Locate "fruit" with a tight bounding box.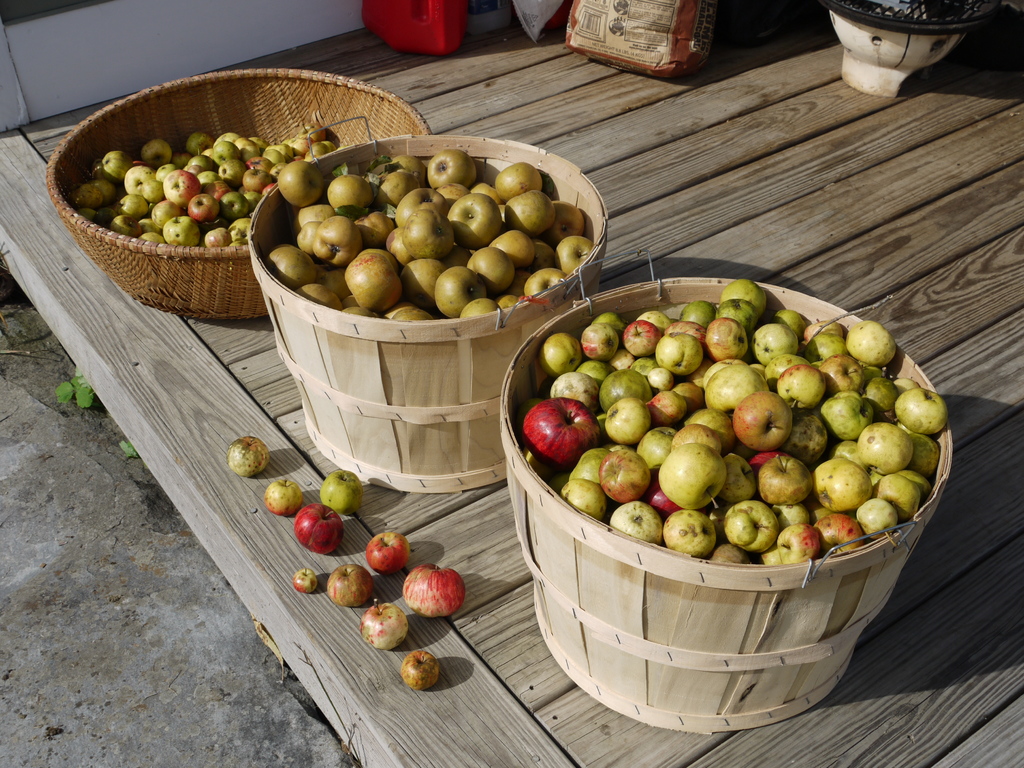
<region>292, 568, 320, 596</region>.
